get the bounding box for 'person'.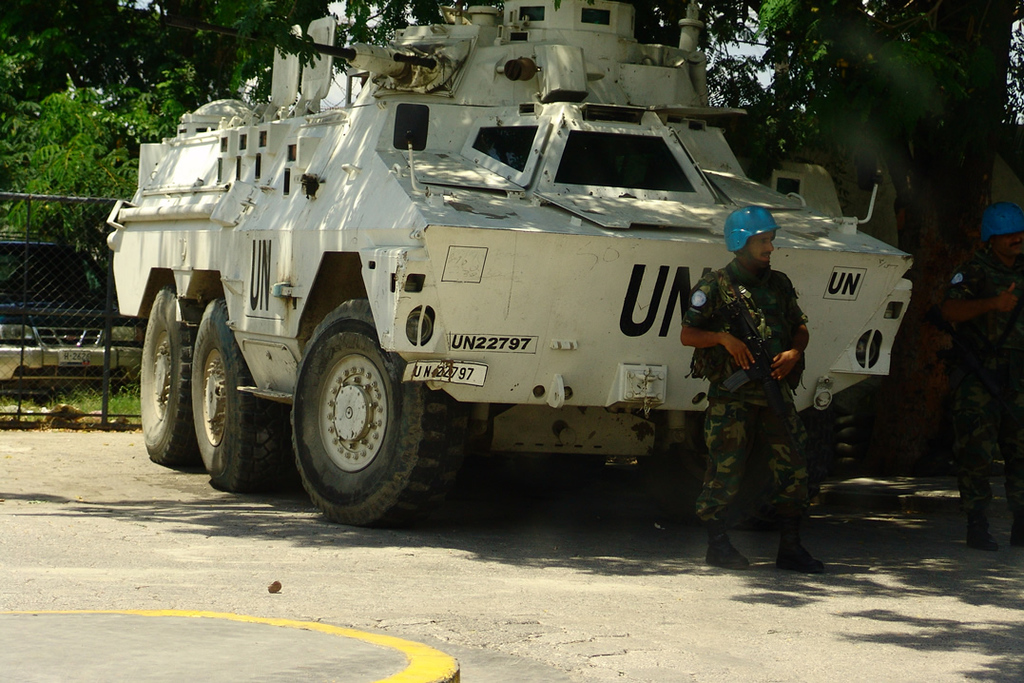
<region>944, 204, 1023, 554</region>.
